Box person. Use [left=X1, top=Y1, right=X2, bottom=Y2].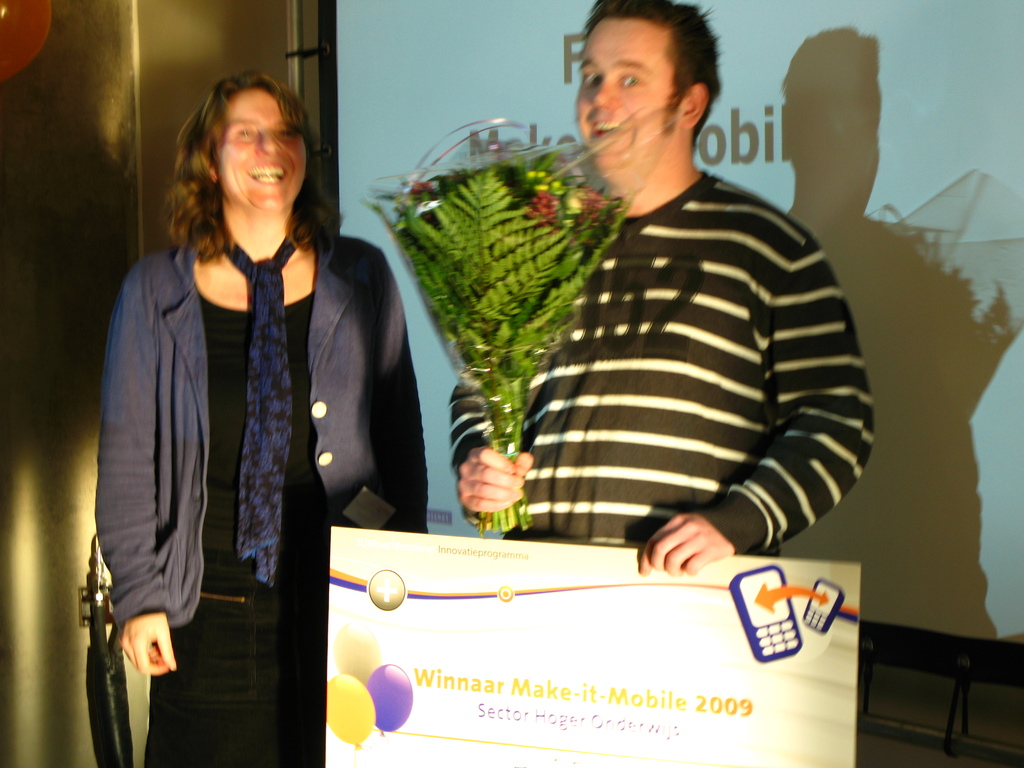
[left=95, top=74, right=429, bottom=767].
